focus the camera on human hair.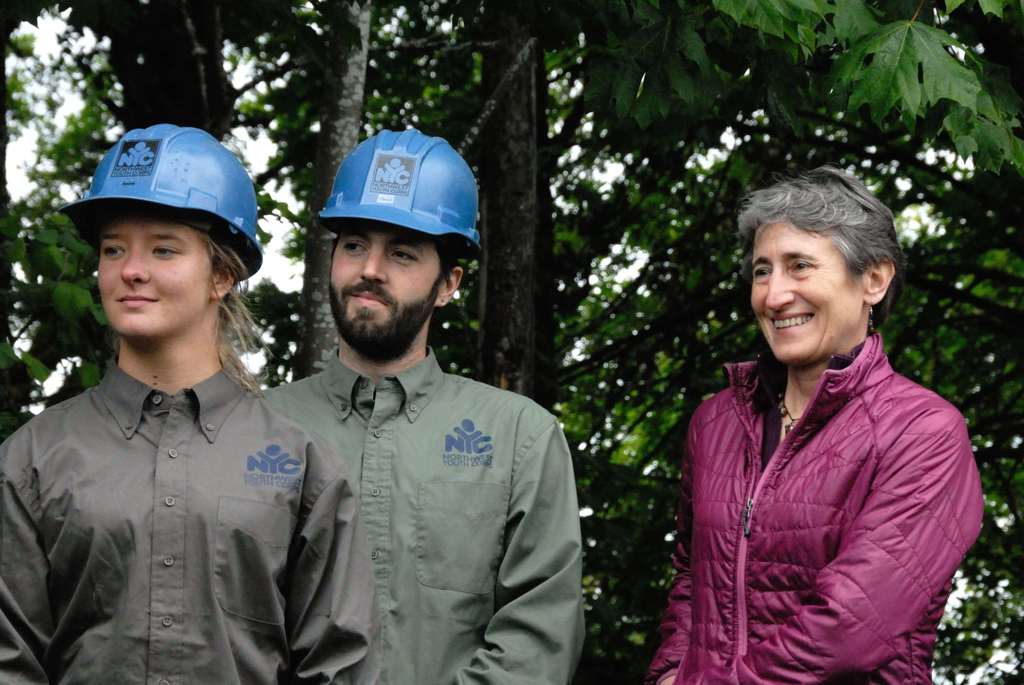
Focus region: (x1=321, y1=224, x2=470, y2=272).
